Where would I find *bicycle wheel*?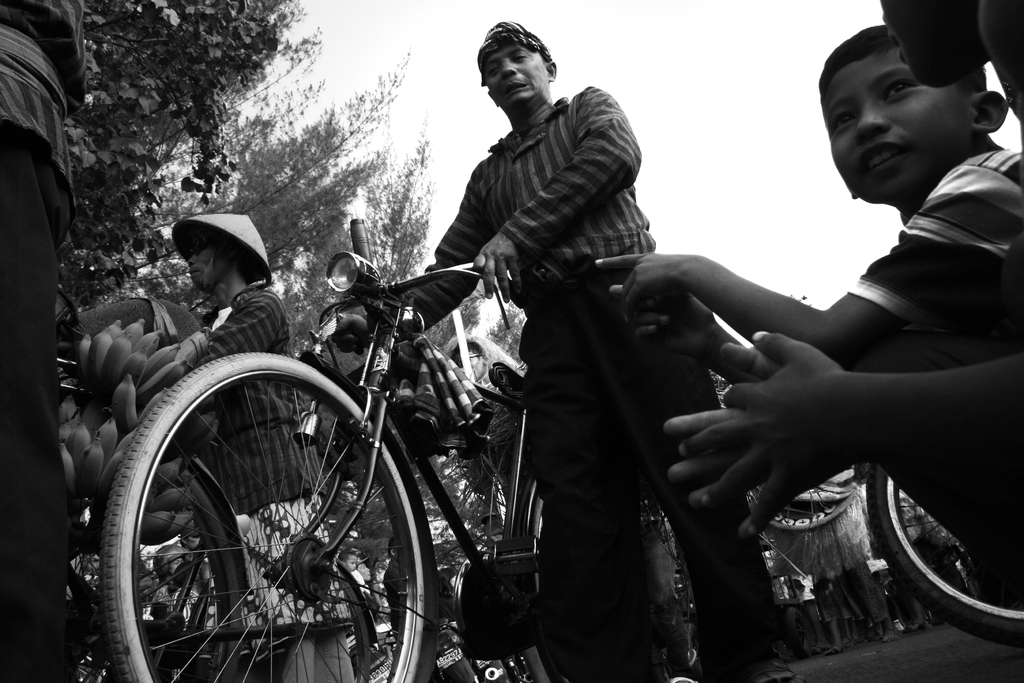
At box=[97, 347, 433, 682].
